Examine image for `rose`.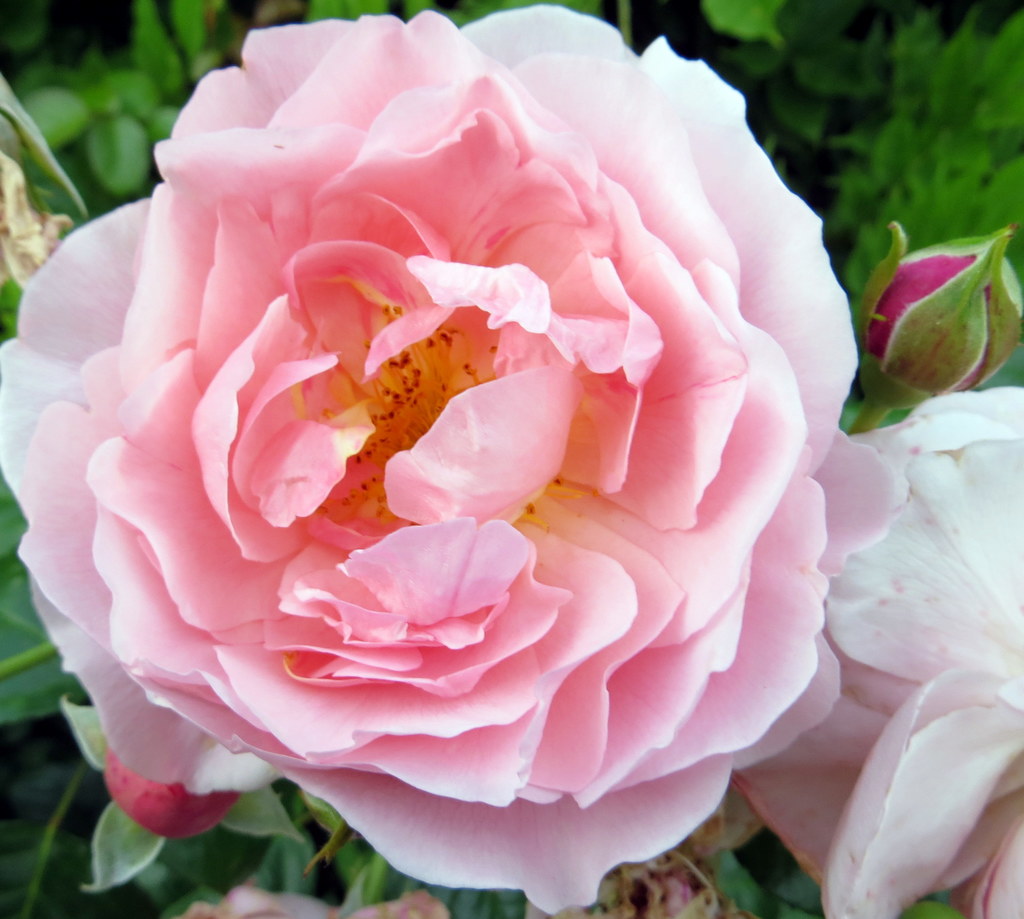
Examination result: bbox=(733, 384, 1023, 918).
